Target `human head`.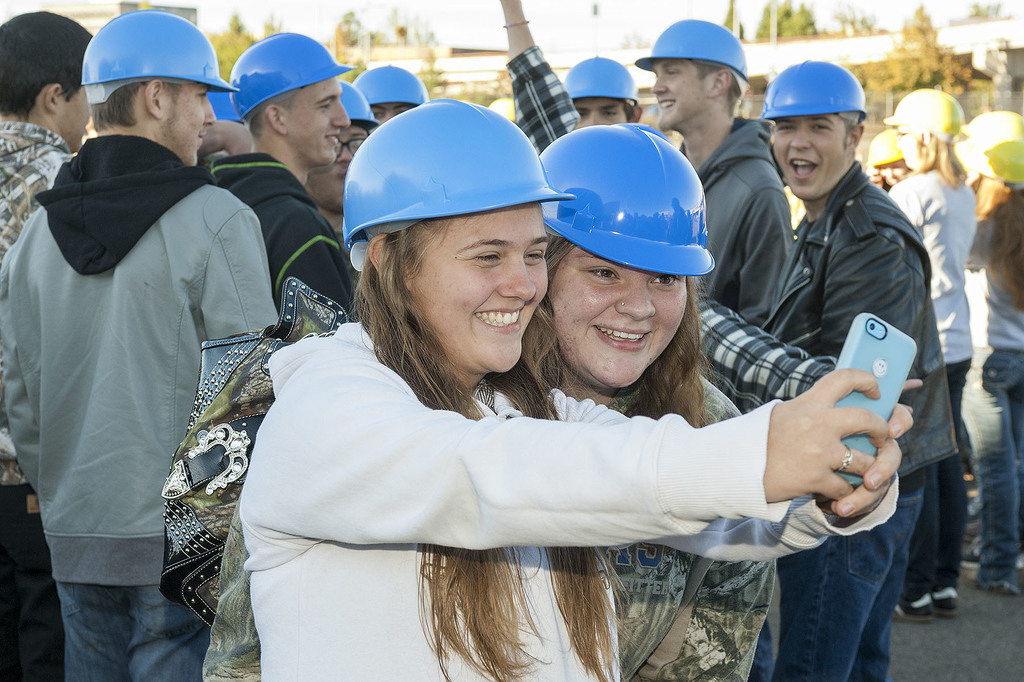
Target region: 0 9 92 151.
